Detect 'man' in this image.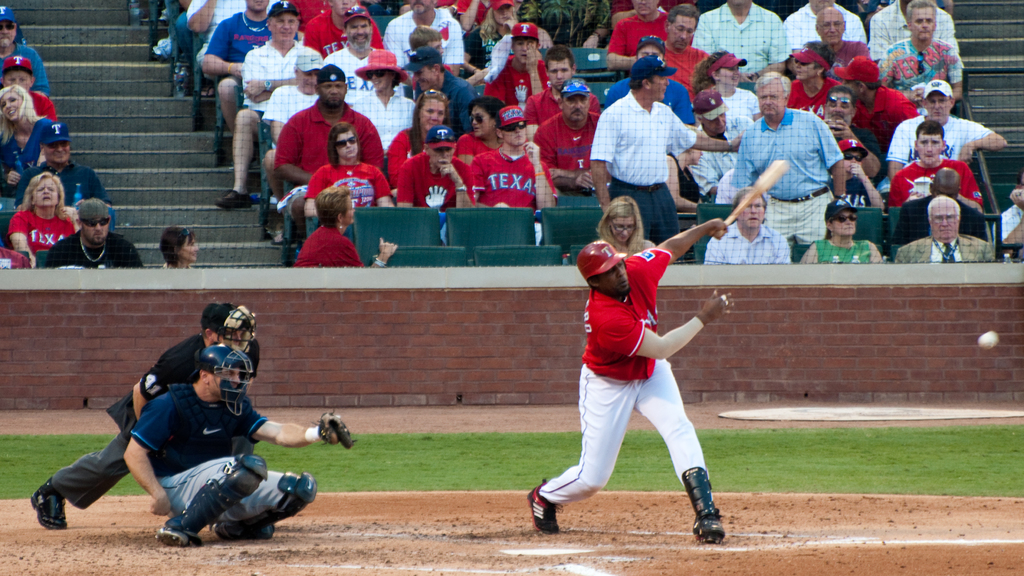
Detection: x1=386, y1=0, x2=465, y2=75.
